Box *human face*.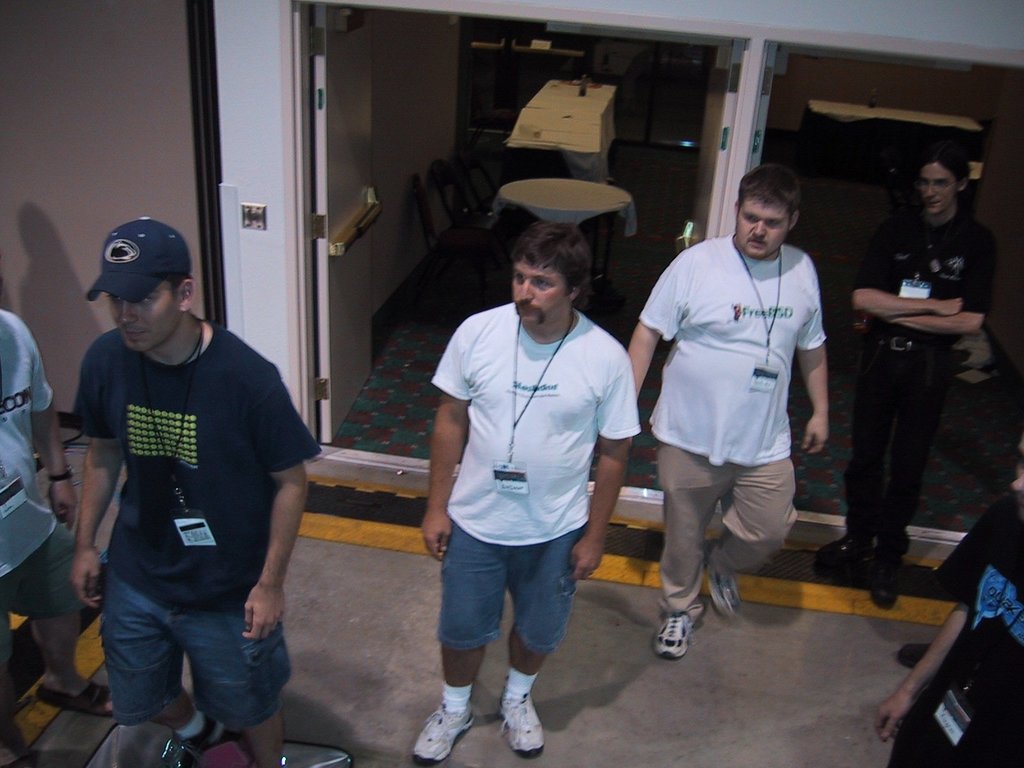
<region>513, 257, 568, 331</region>.
